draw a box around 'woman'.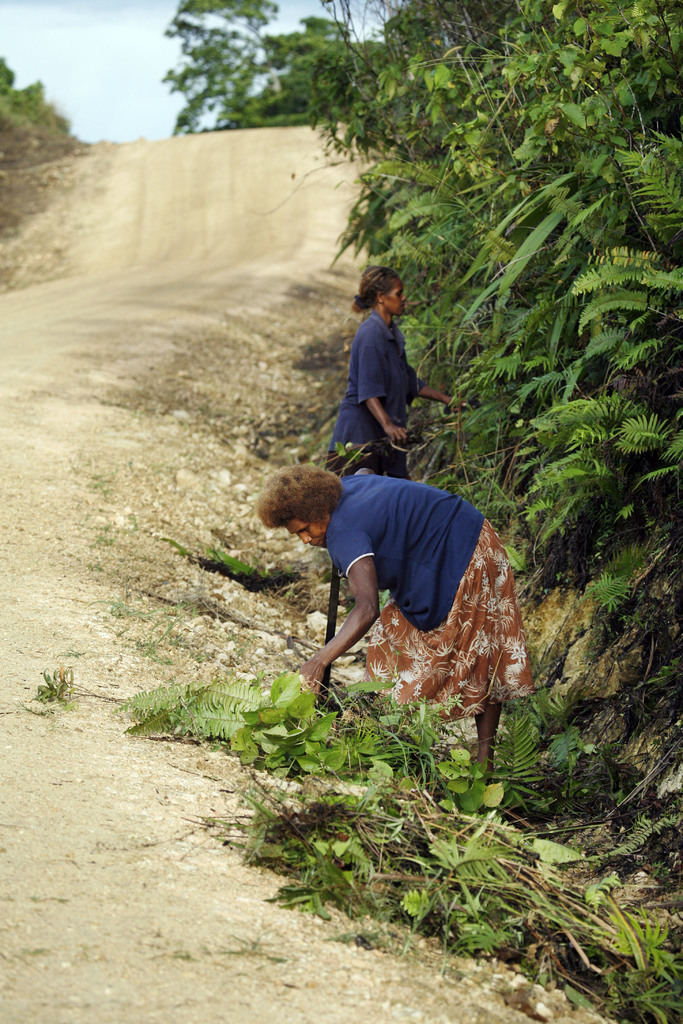
{"x1": 257, "y1": 468, "x2": 534, "y2": 793}.
